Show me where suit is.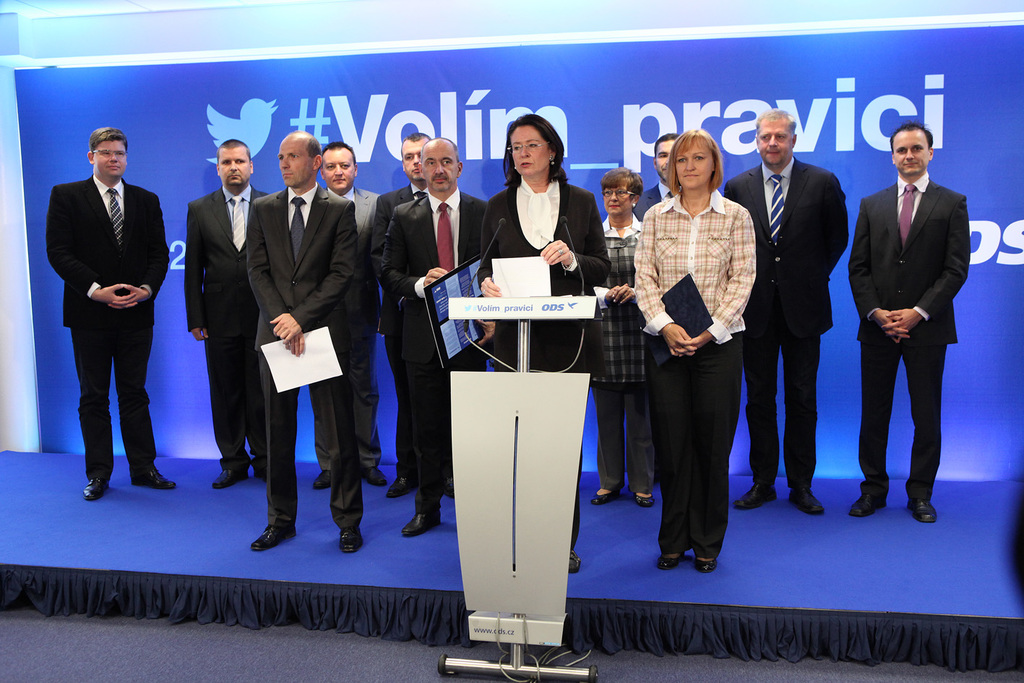
suit is at pyautogui.locateOnScreen(188, 181, 273, 465).
